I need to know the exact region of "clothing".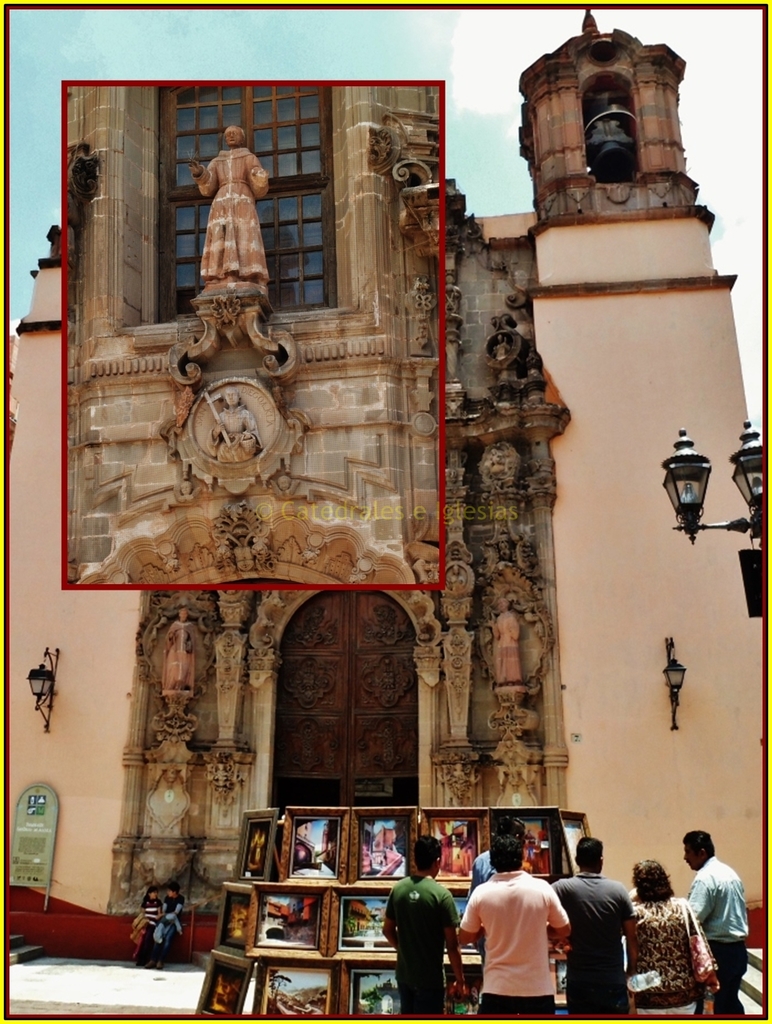
Region: (left=394, top=858, right=472, bottom=1001).
